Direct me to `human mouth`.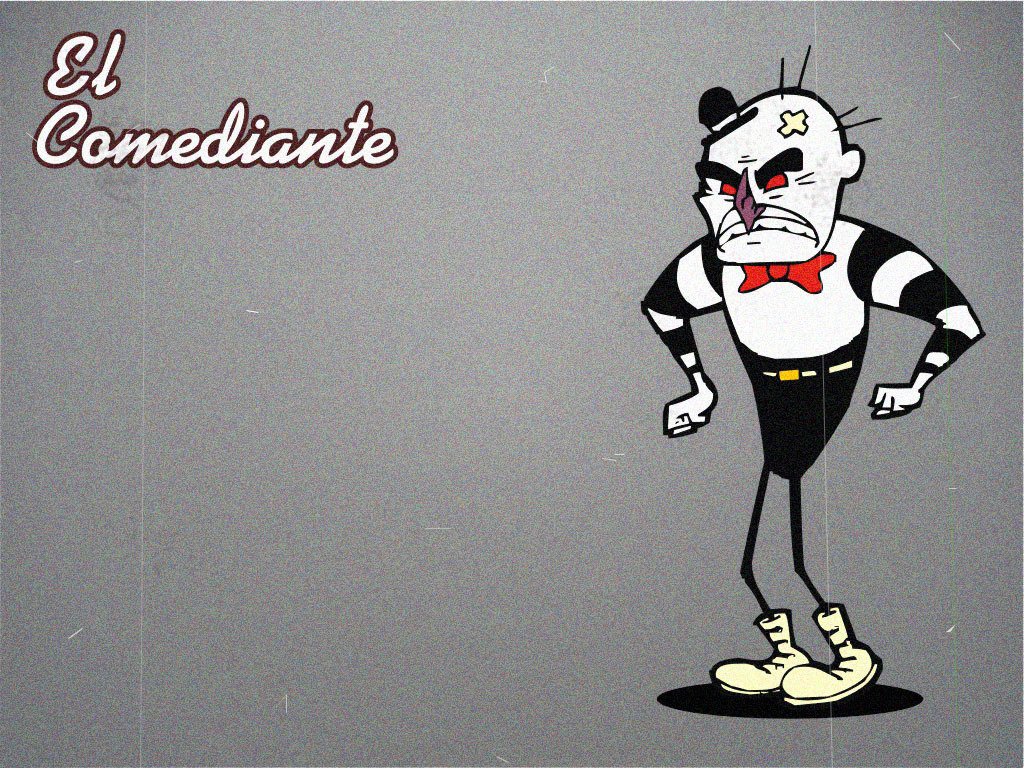
Direction: {"x1": 718, "y1": 222, "x2": 806, "y2": 245}.
